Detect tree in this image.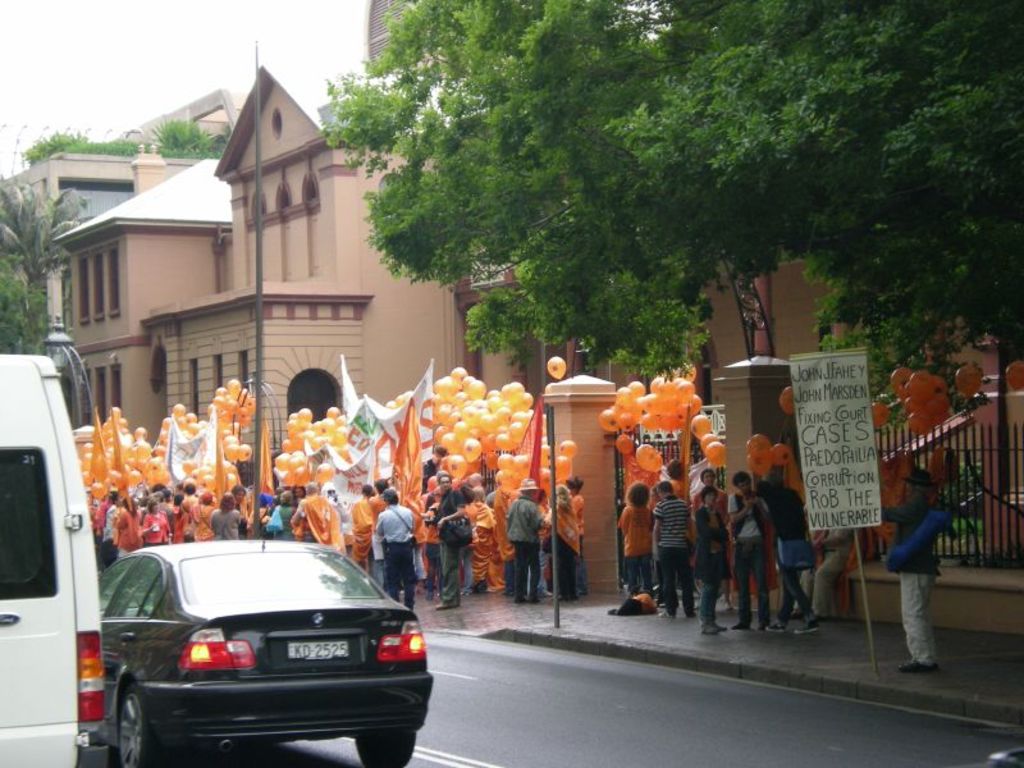
Detection: 29,131,138,154.
